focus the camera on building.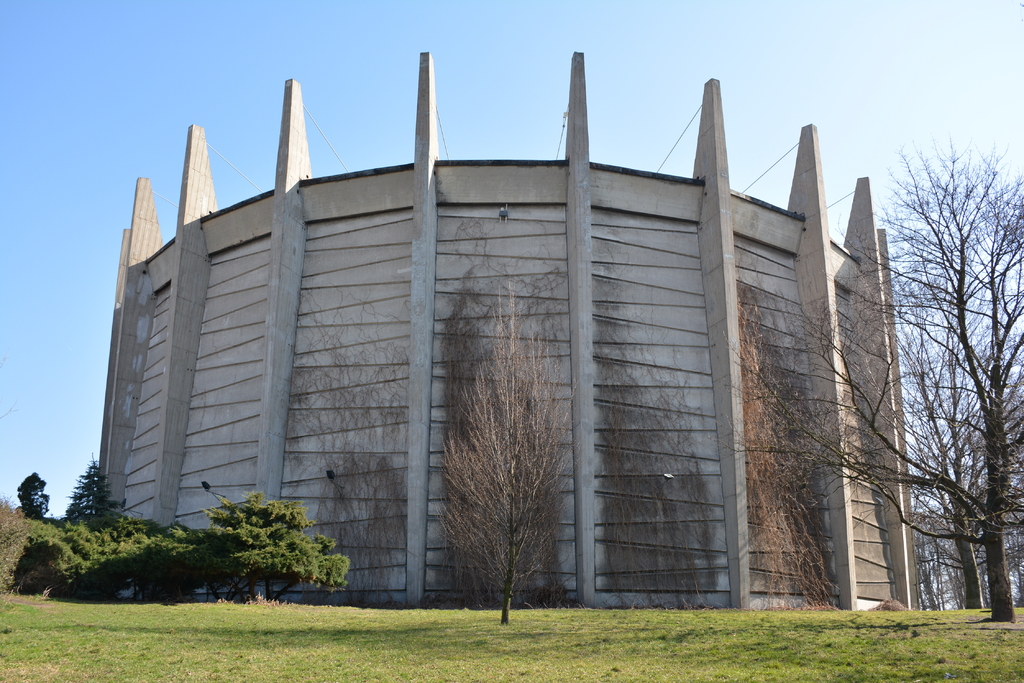
Focus region: x1=916 y1=512 x2=1023 y2=612.
